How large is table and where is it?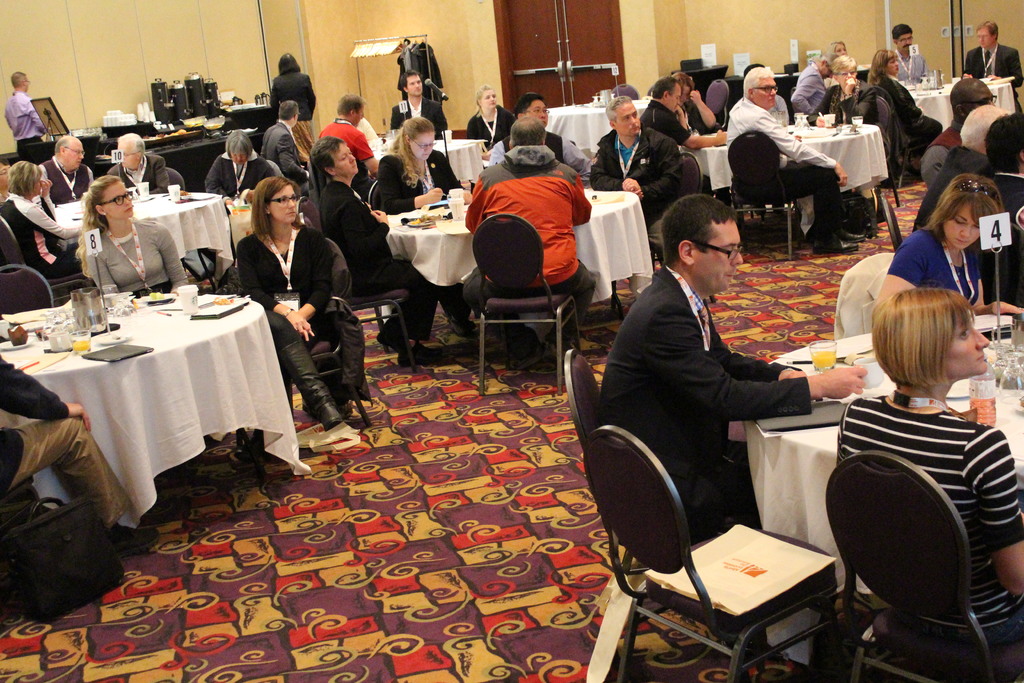
Bounding box: locate(508, 69, 705, 191).
